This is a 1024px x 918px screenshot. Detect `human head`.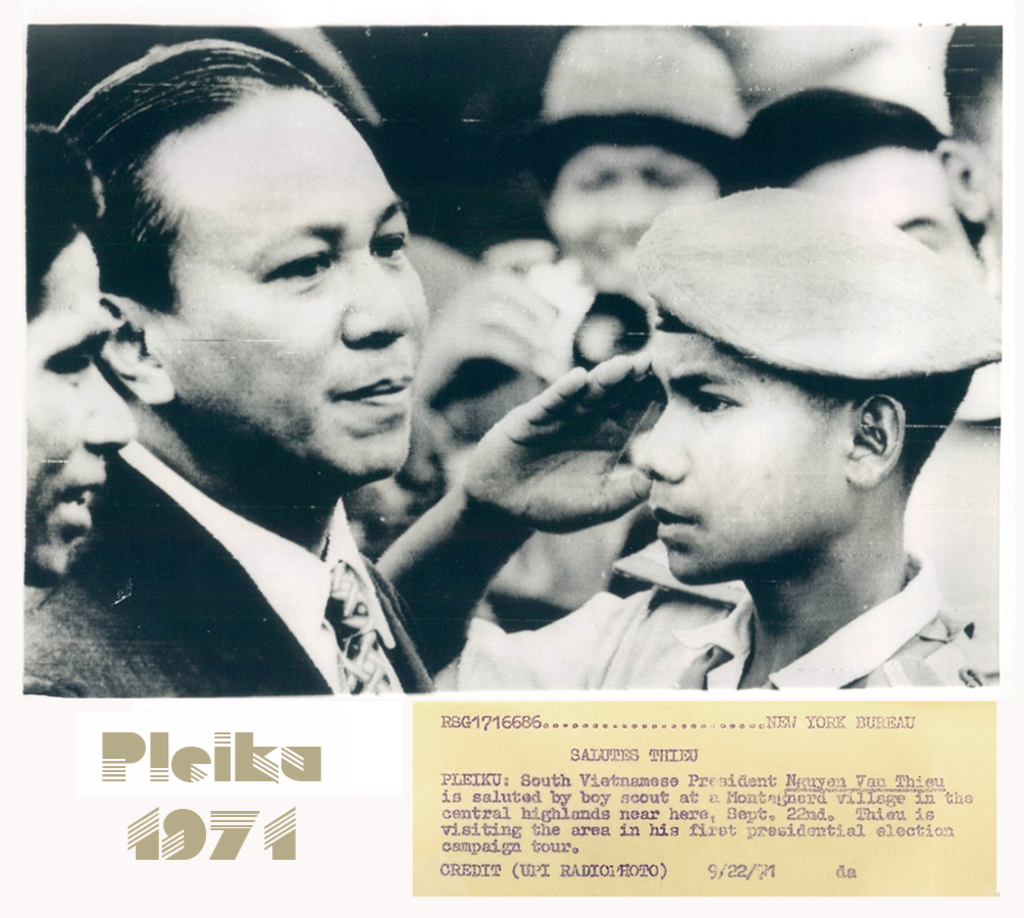
rect(527, 28, 727, 278).
